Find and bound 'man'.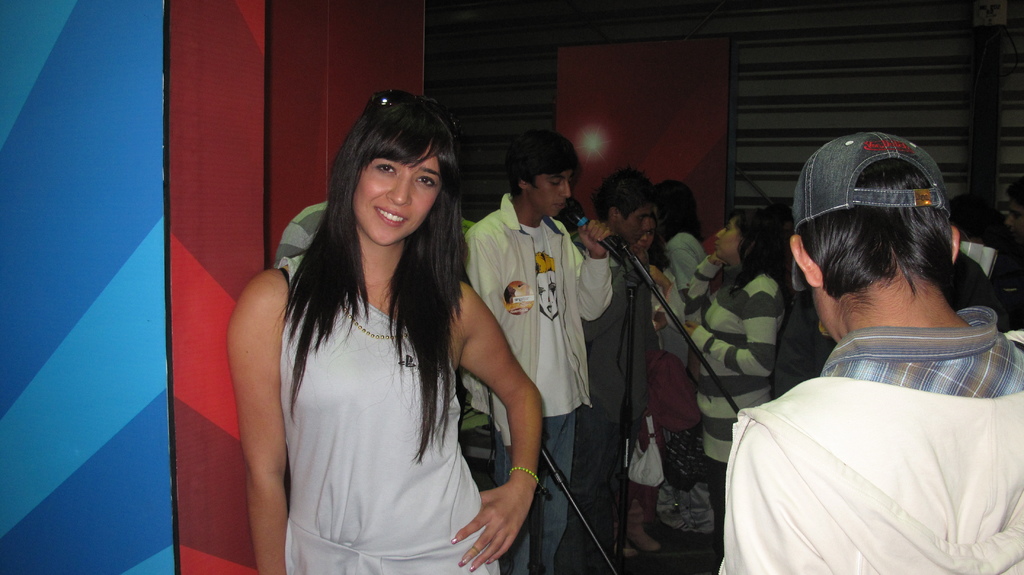
Bound: (563,163,653,574).
